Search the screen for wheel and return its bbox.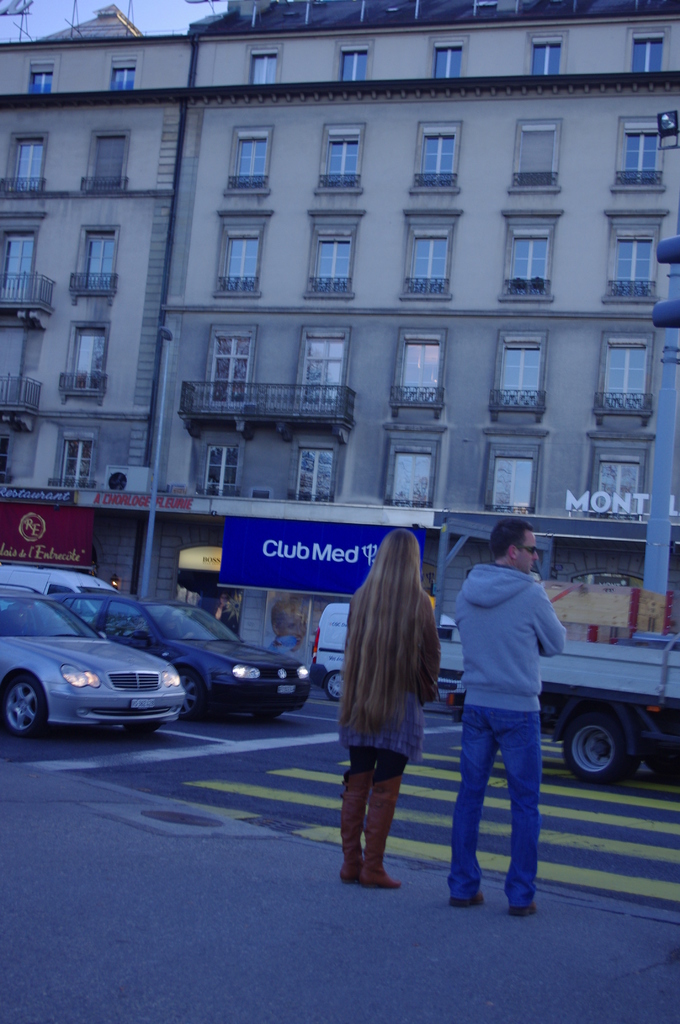
Found: (x1=124, y1=725, x2=158, y2=738).
